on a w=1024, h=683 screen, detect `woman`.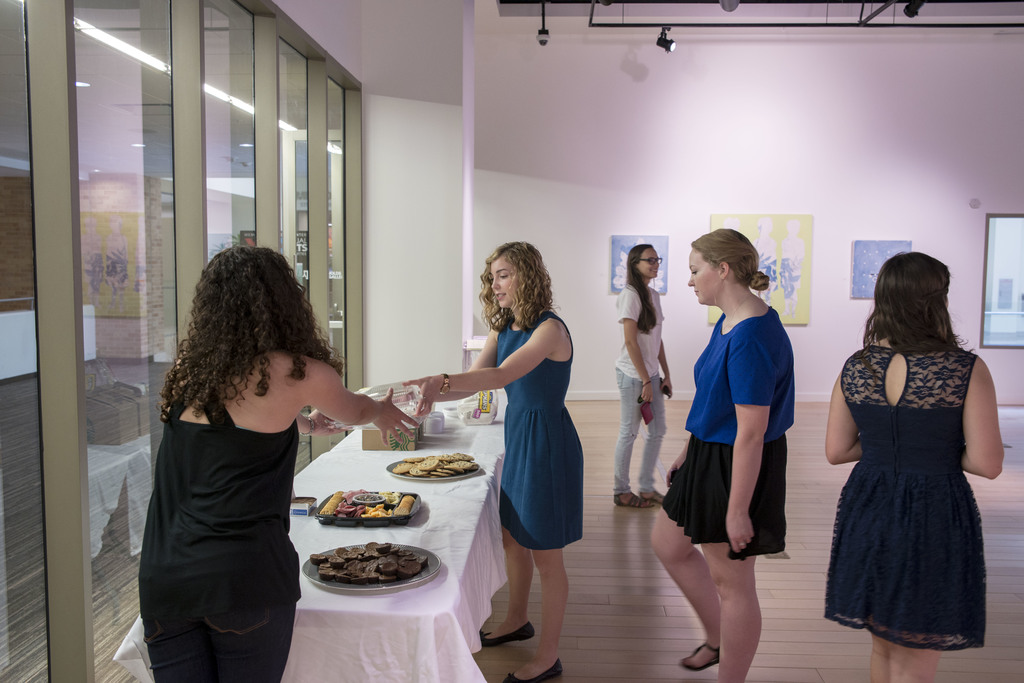
bbox=(614, 246, 673, 507).
